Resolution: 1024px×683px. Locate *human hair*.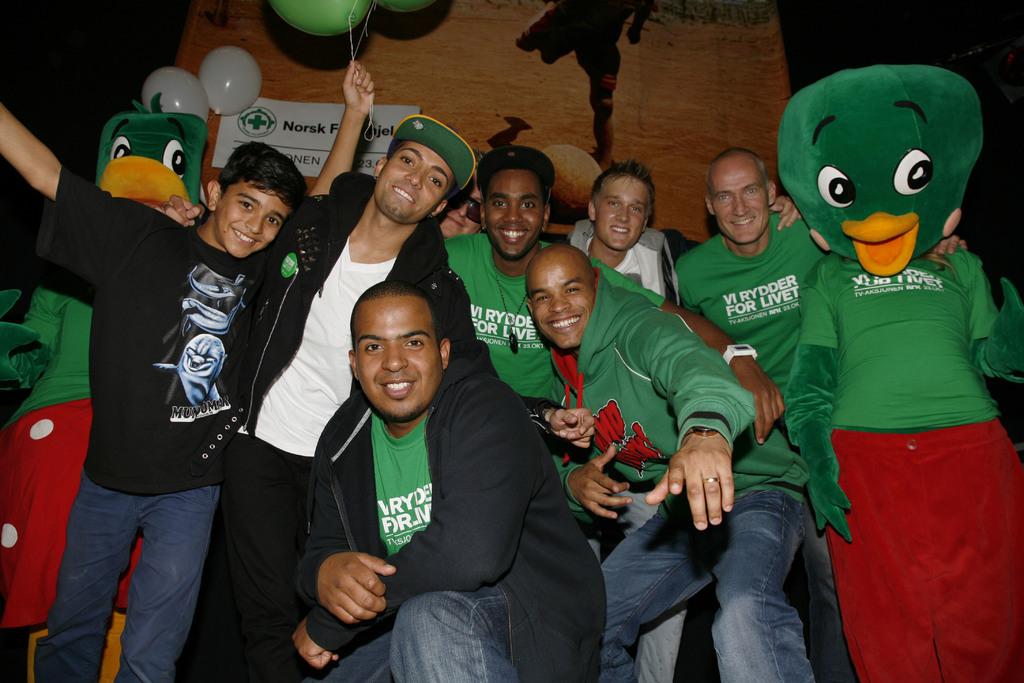
[386,138,410,162].
